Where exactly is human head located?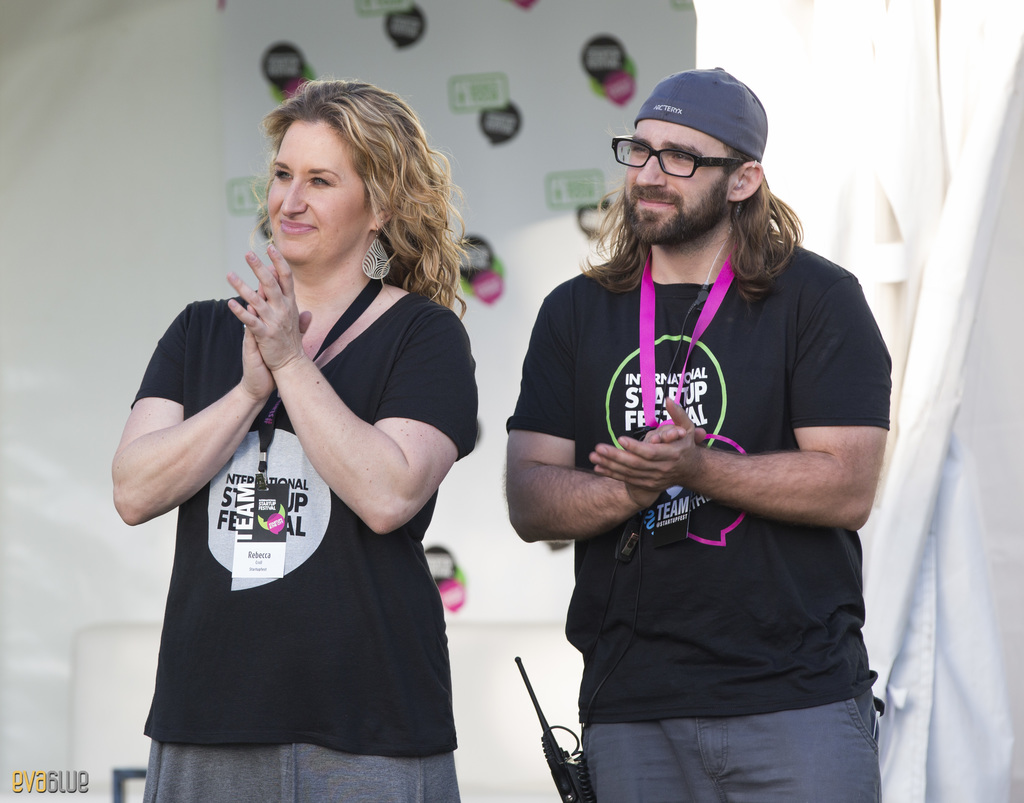
Its bounding box is locate(620, 65, 785, 243).
